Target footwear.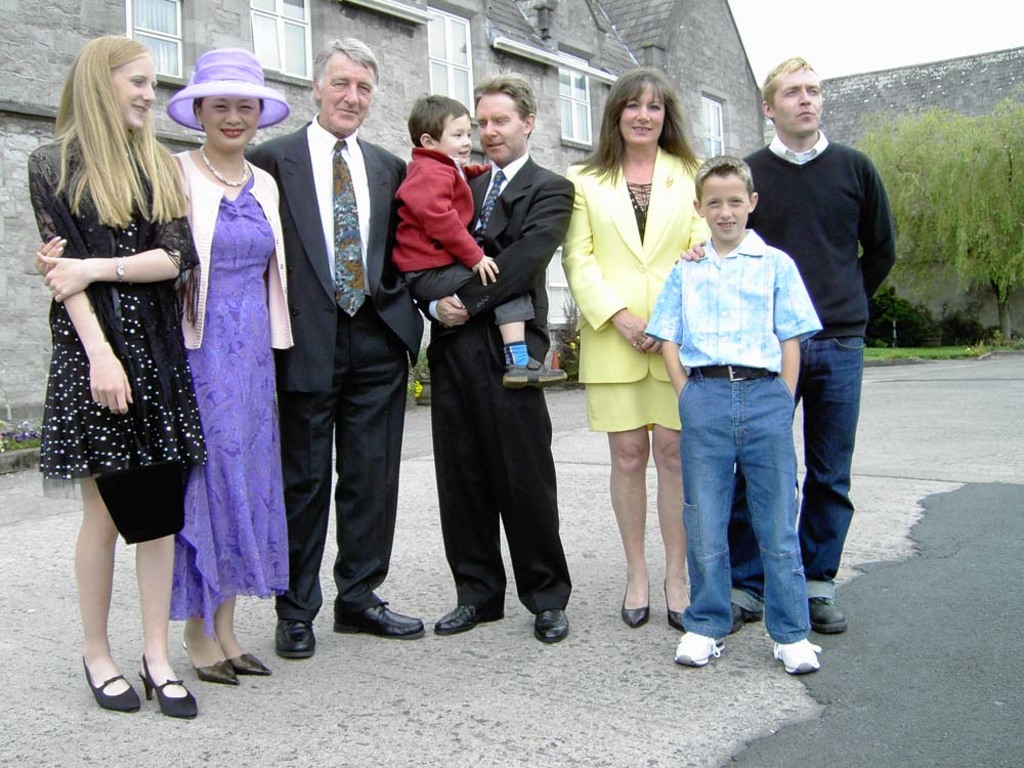
Target region: 673,630,724,671.
